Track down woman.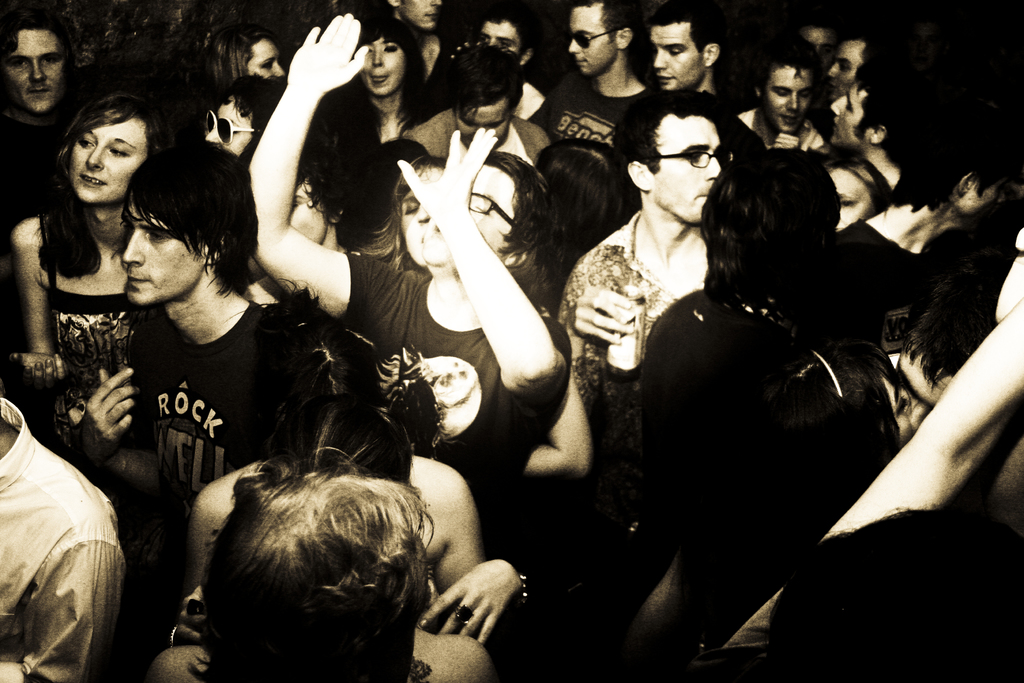
Tracked to box(8, 59, 169, 512).
